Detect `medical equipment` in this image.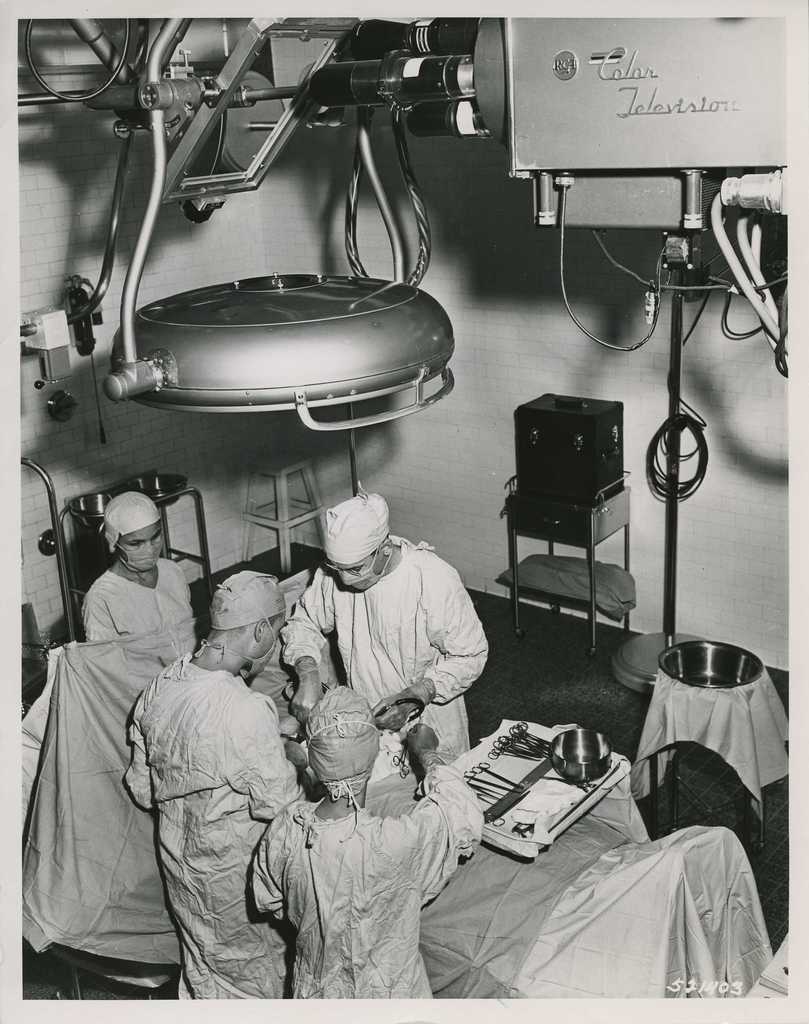
Detection: {"x1": 497, "y1": 20, "x2": 789, "y2": 692}.
